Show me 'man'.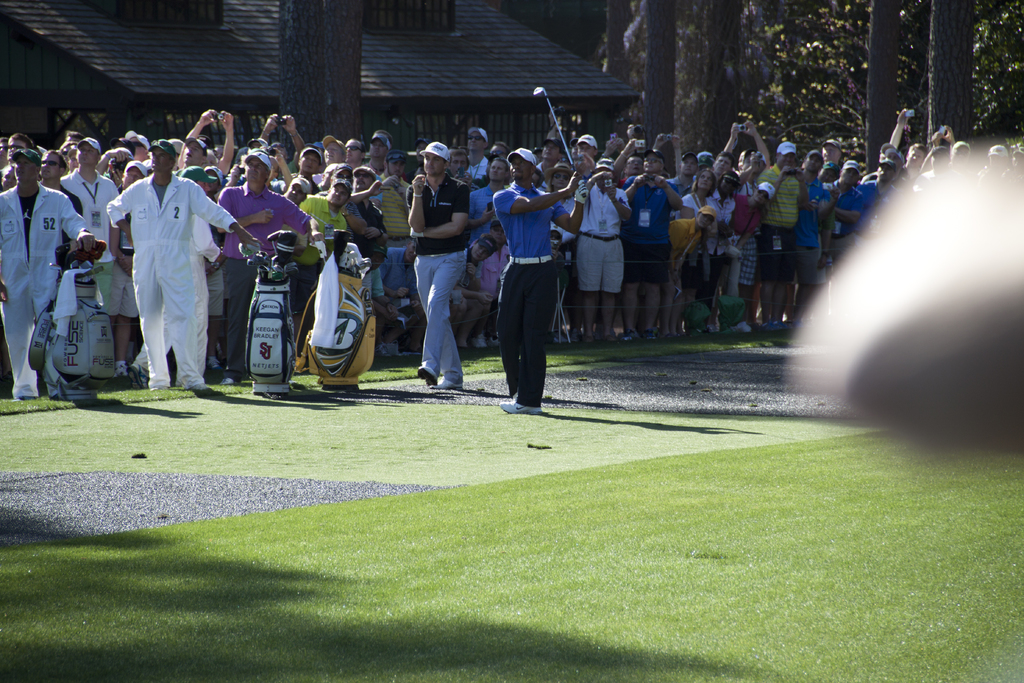
'man' is here: [0,149,93,400].
